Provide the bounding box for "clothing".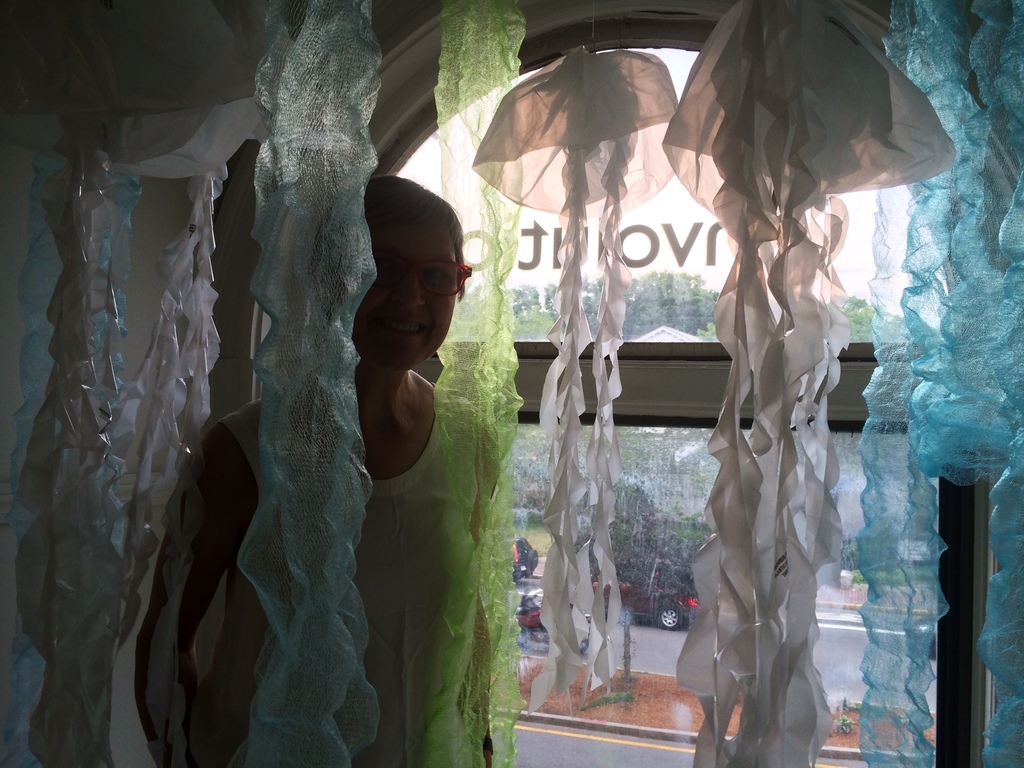
(left=222, top=401, right=435, bottom=767).
